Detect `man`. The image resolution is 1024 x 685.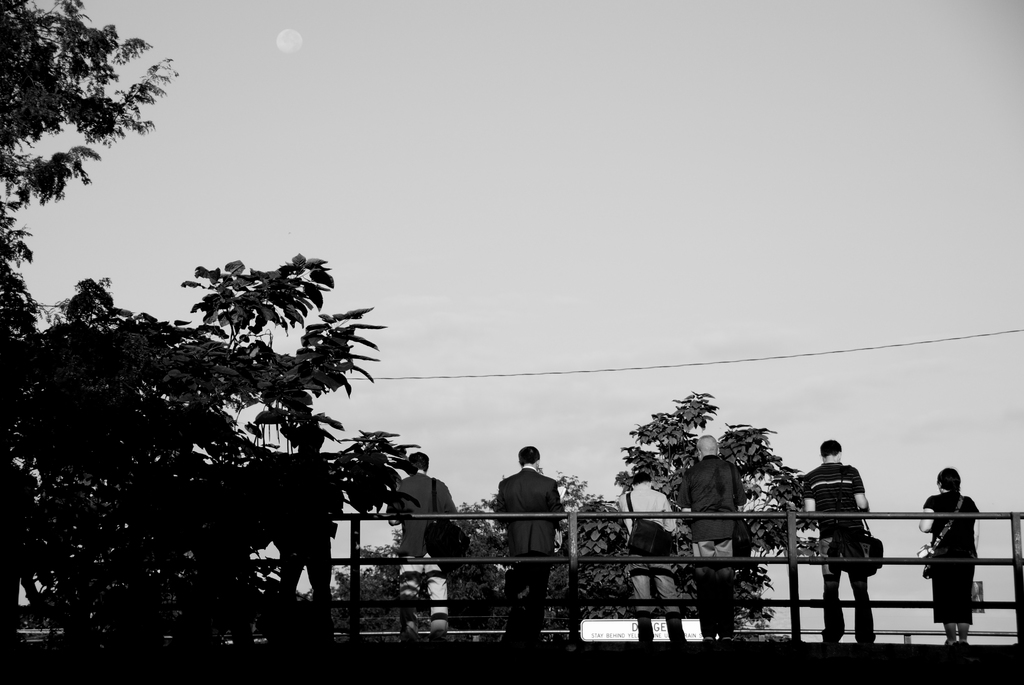
[680, 431, 751, 635].
